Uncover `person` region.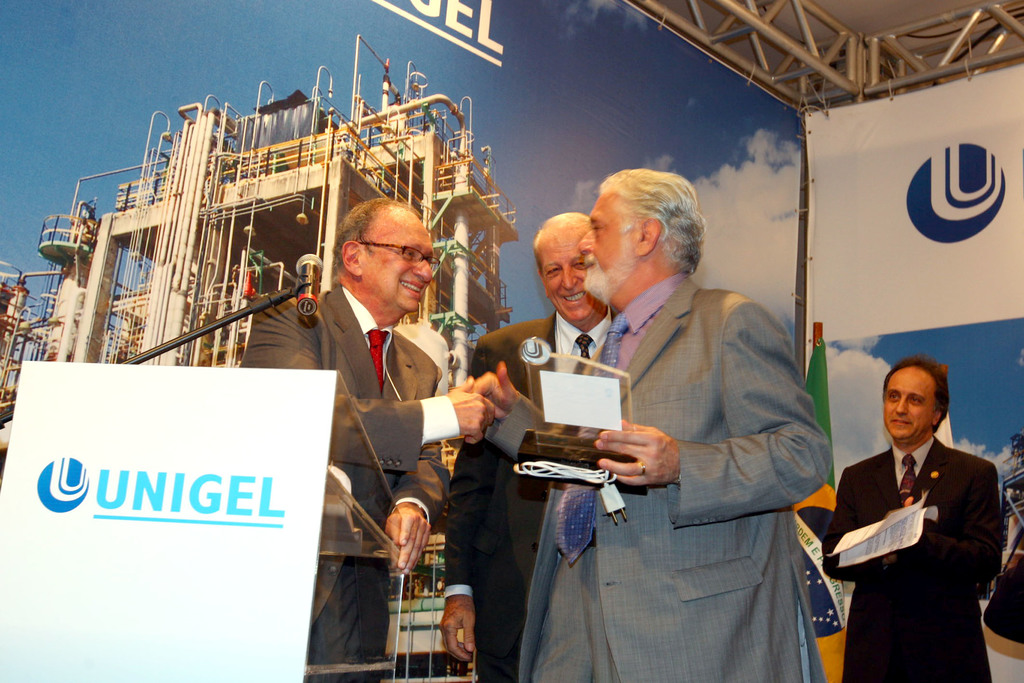
Uncovered: 805, 354, 1021, 681.
